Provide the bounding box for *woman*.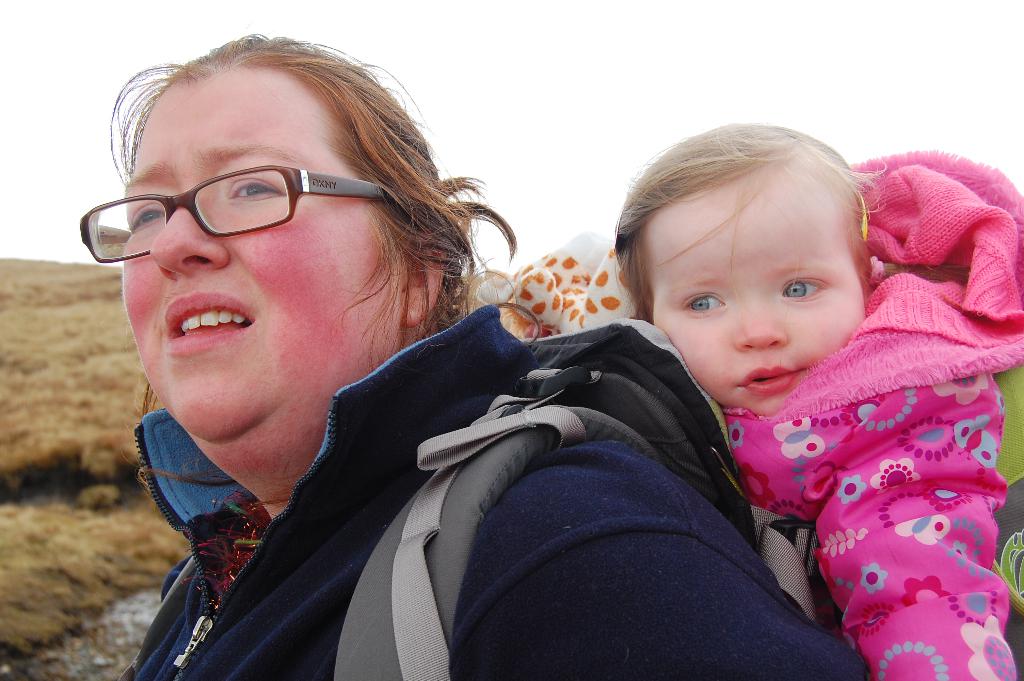
{"left": 124, "top": 93, "right": 867, "bottom": 662}.
